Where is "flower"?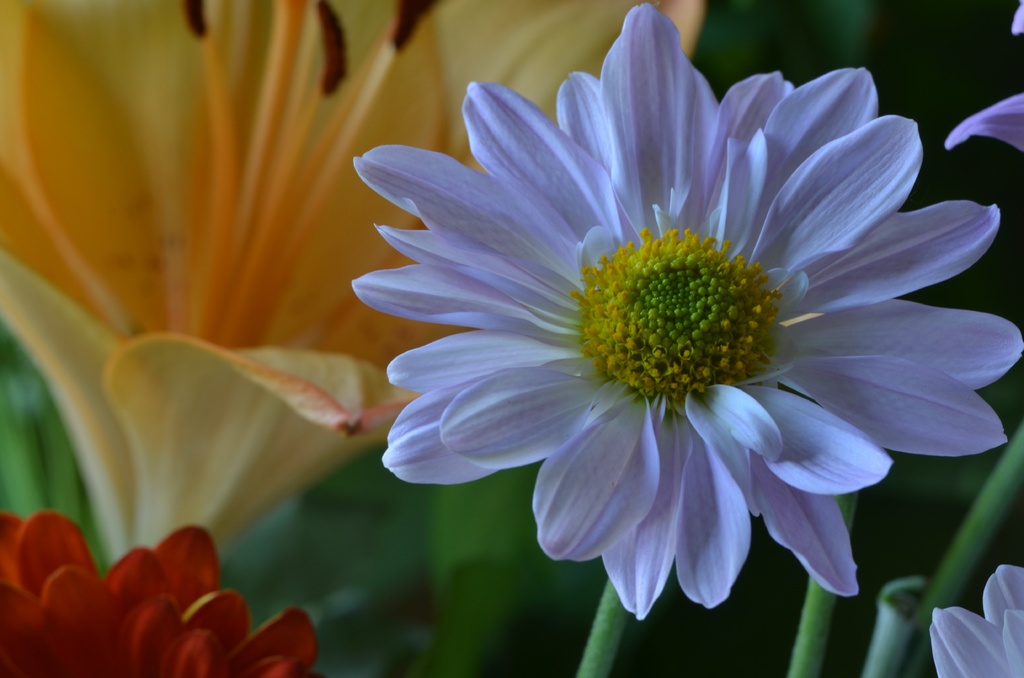
bbox(931, 559, 1023, 677).
